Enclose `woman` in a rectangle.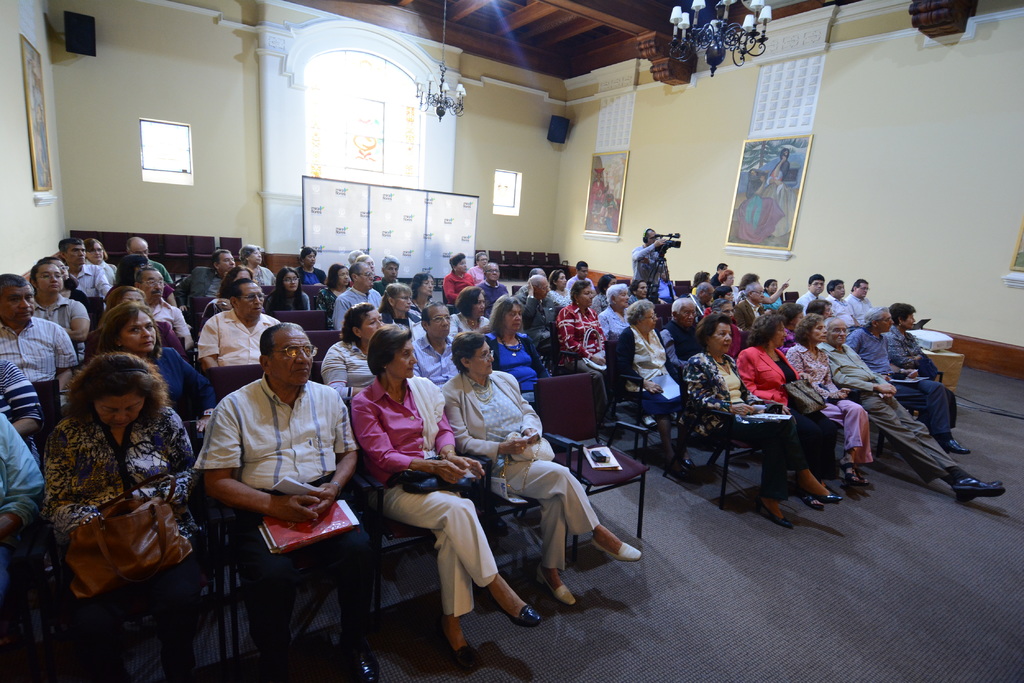
Rect(547, 267, 573, 310).
